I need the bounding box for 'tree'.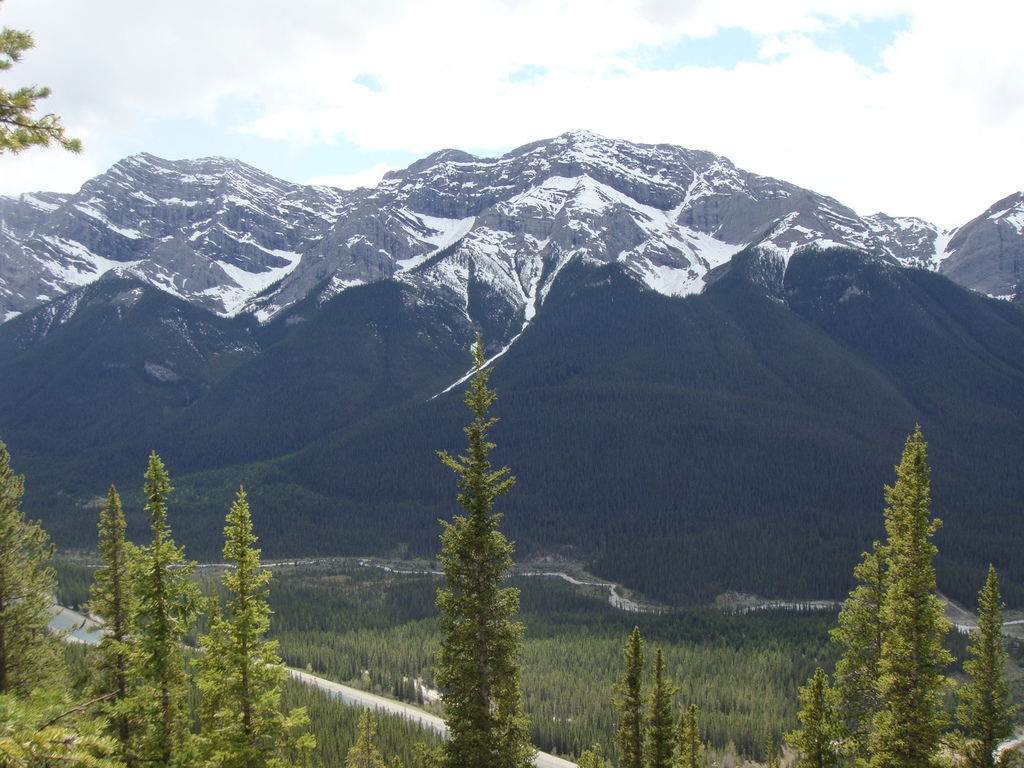
Here it is: [x1=0, y1=415, x2=122, y2=767].
